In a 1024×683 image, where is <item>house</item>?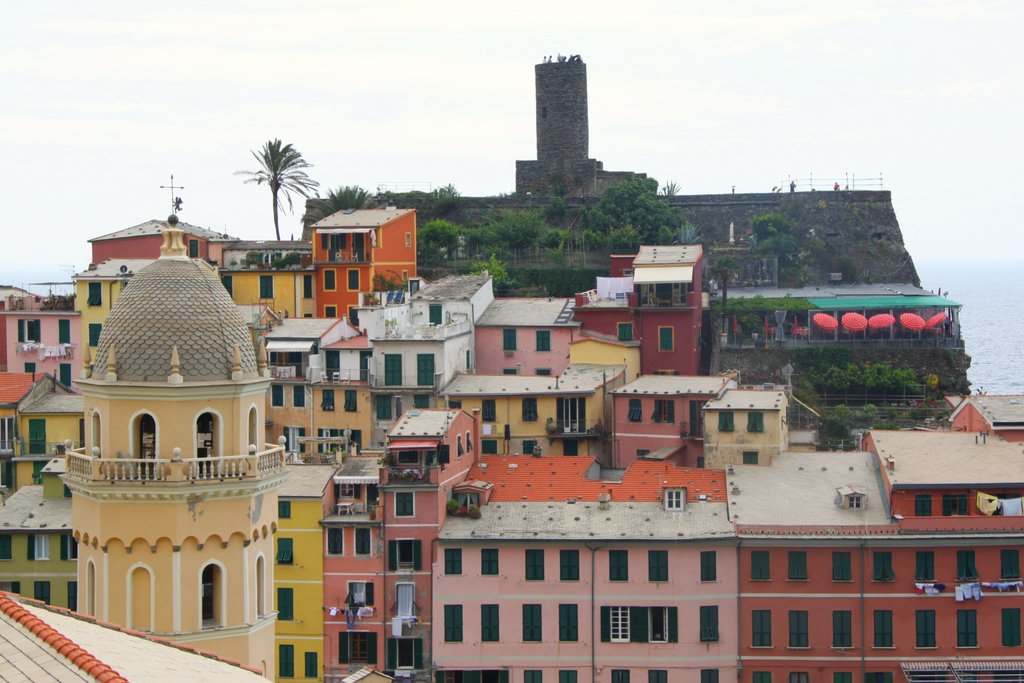
(x1=725, y1=387, x2=1023, y2=682).
